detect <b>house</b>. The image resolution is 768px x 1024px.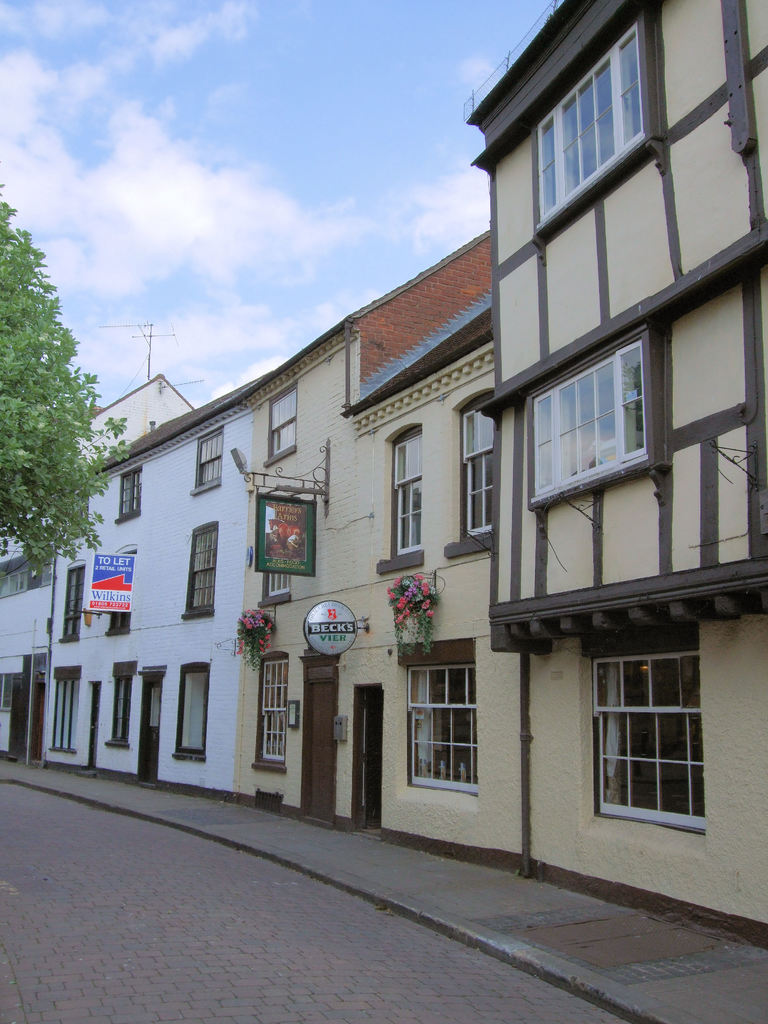
0, 372, 244, 806.
